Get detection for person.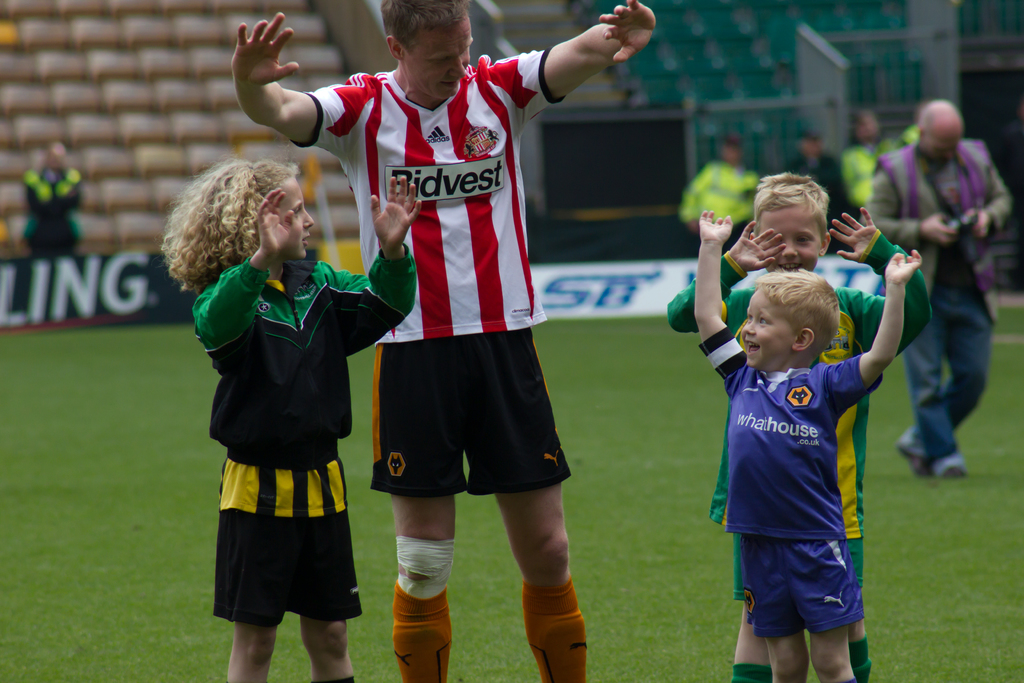
Detection: 232, 0, 656, 682.
